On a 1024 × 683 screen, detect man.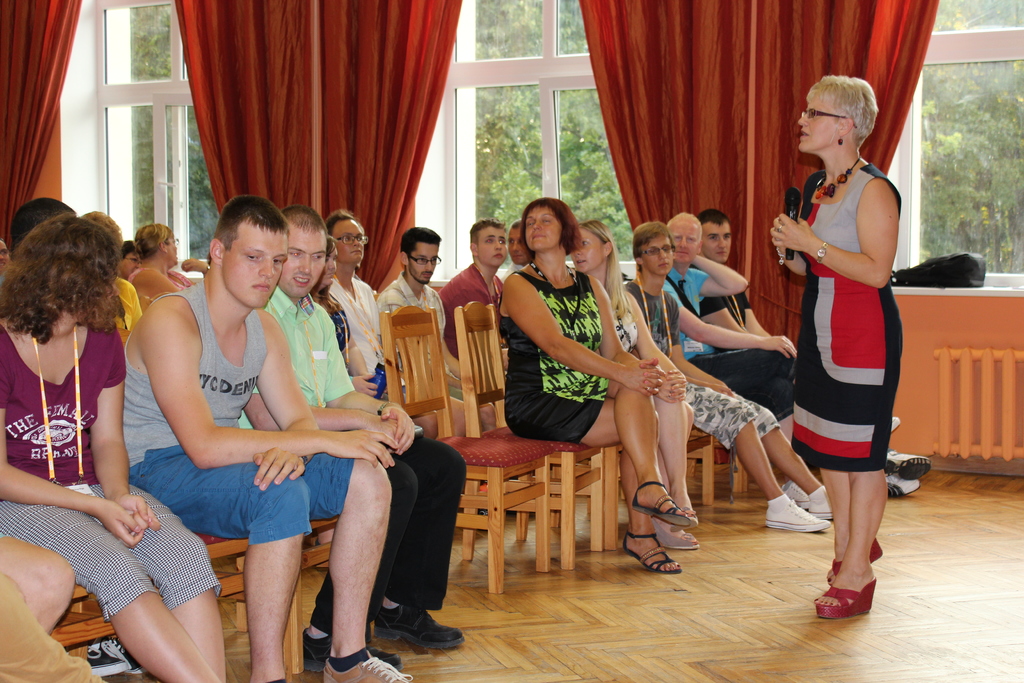
left=122, top=197, right=420, bottom=682.
